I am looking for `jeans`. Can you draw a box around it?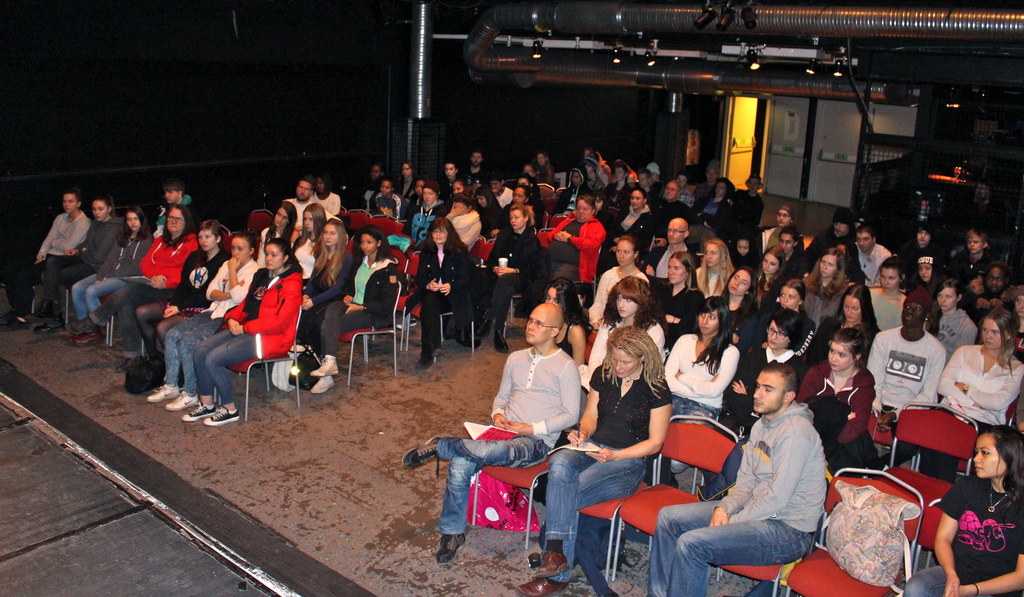
Sure, the bounding box is bbox=[623, 493, 811, 596].
